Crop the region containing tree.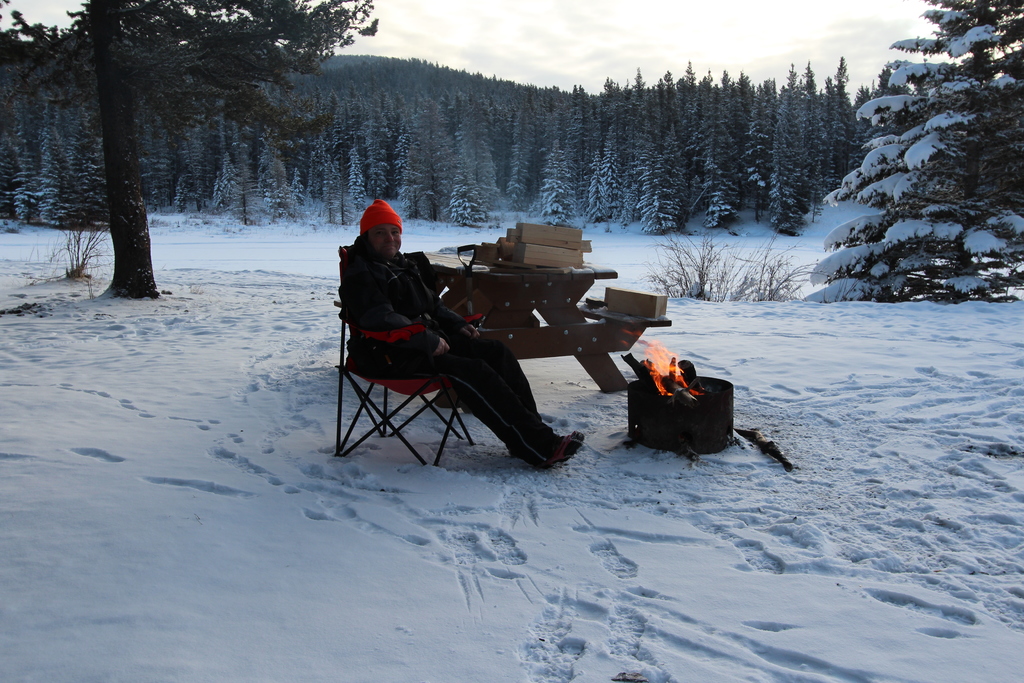
Crop region: <box>196,110,260,222</box>.
